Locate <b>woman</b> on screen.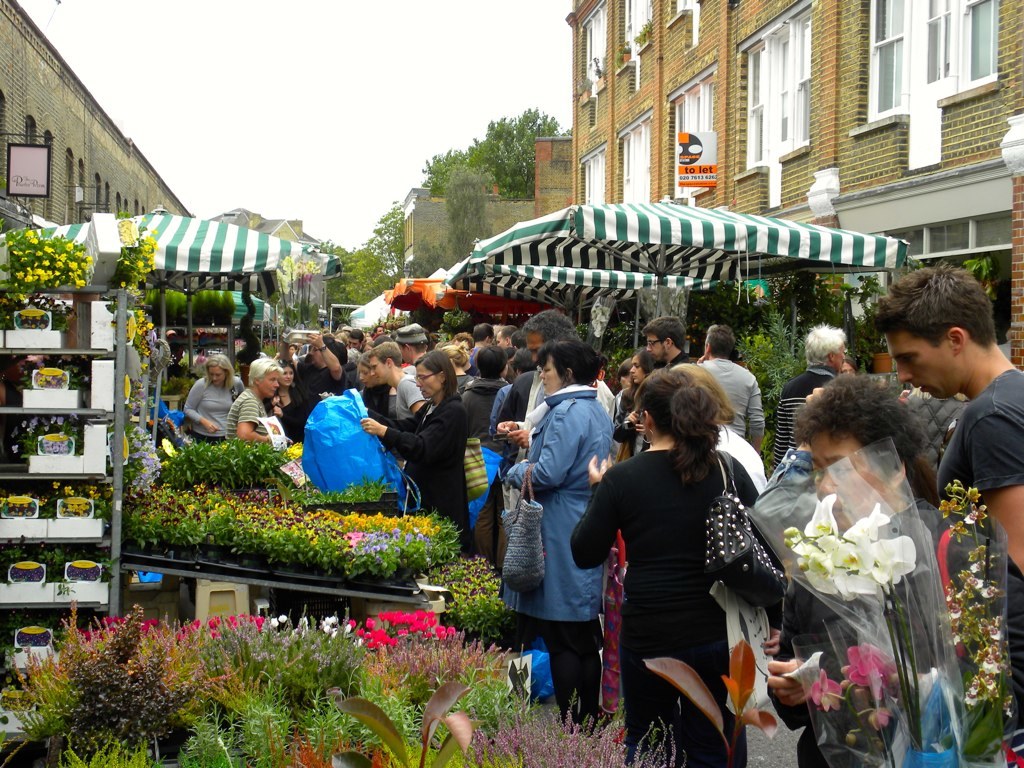
On screen at (614,350,660,461).
